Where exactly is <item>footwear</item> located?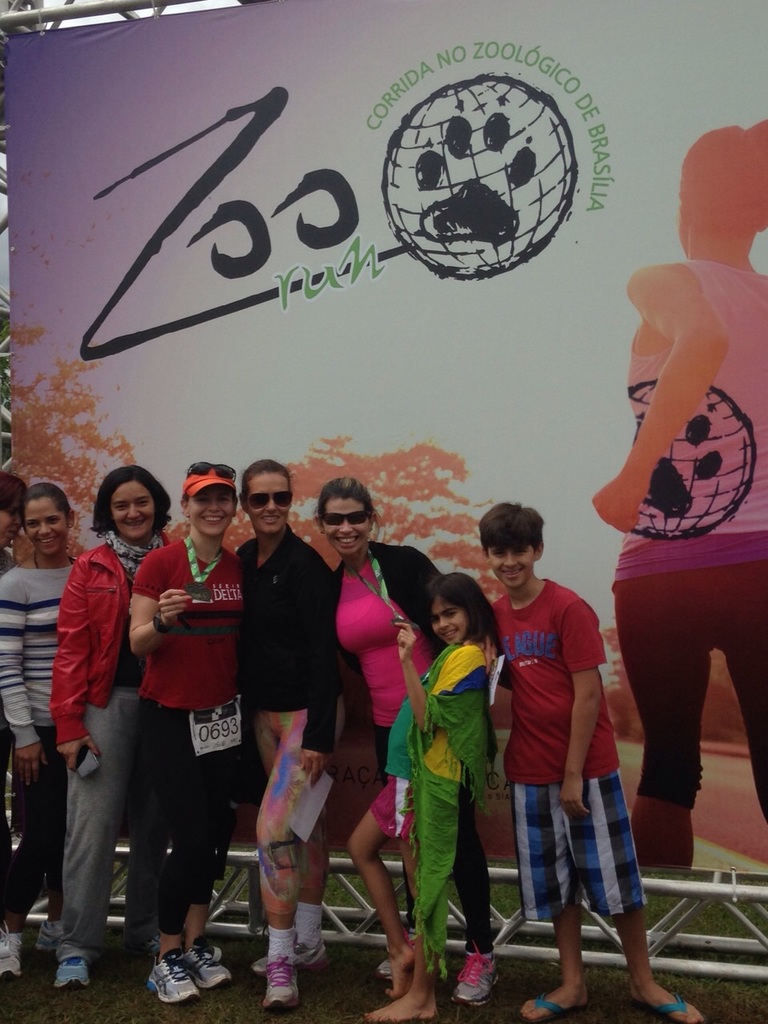
Its bounding box is detection(0, 931, 23, 986).
